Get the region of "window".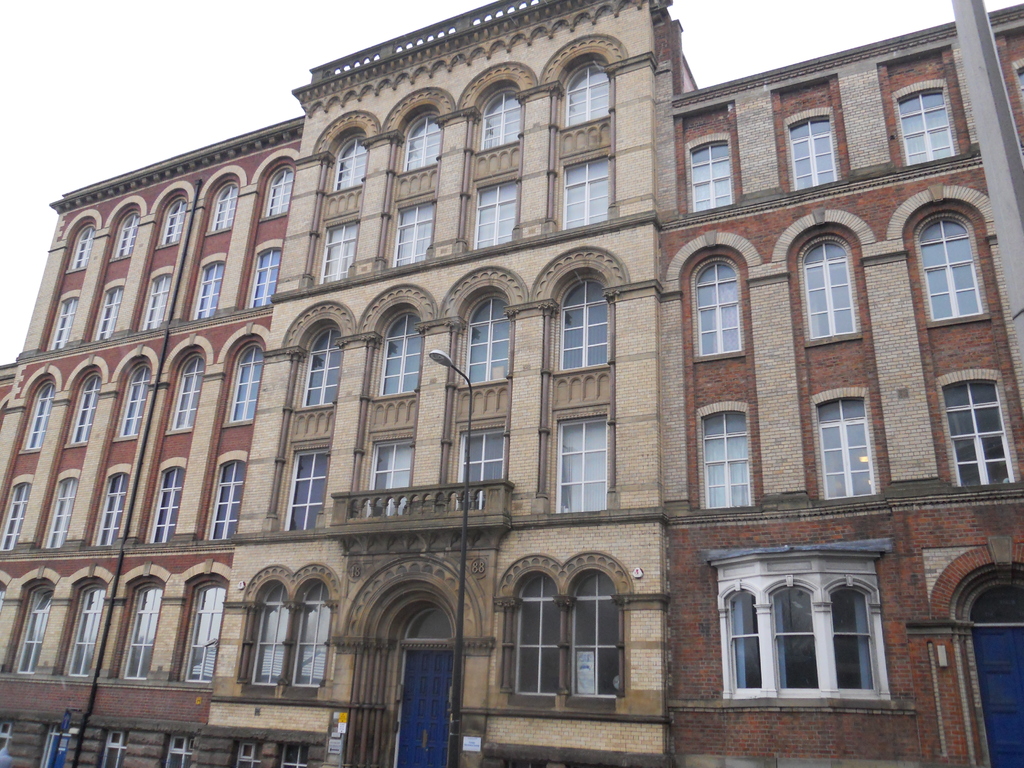
[330, 136, 371, 193].
